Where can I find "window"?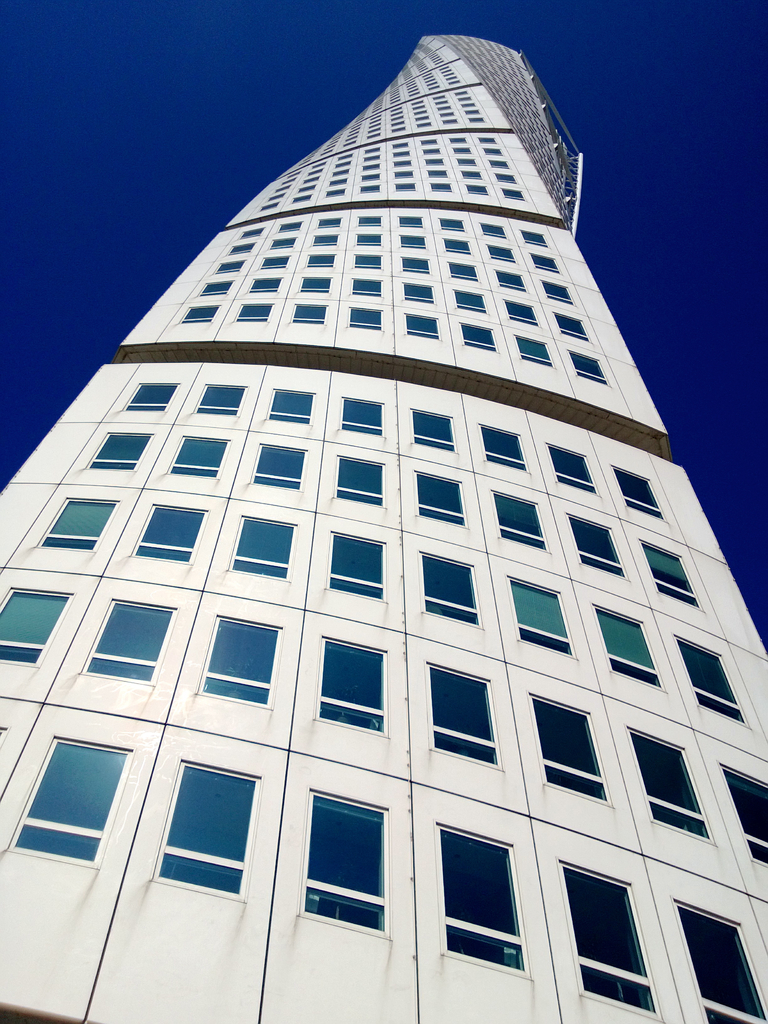
You can find it at crop(353, 233, 383, 244).
